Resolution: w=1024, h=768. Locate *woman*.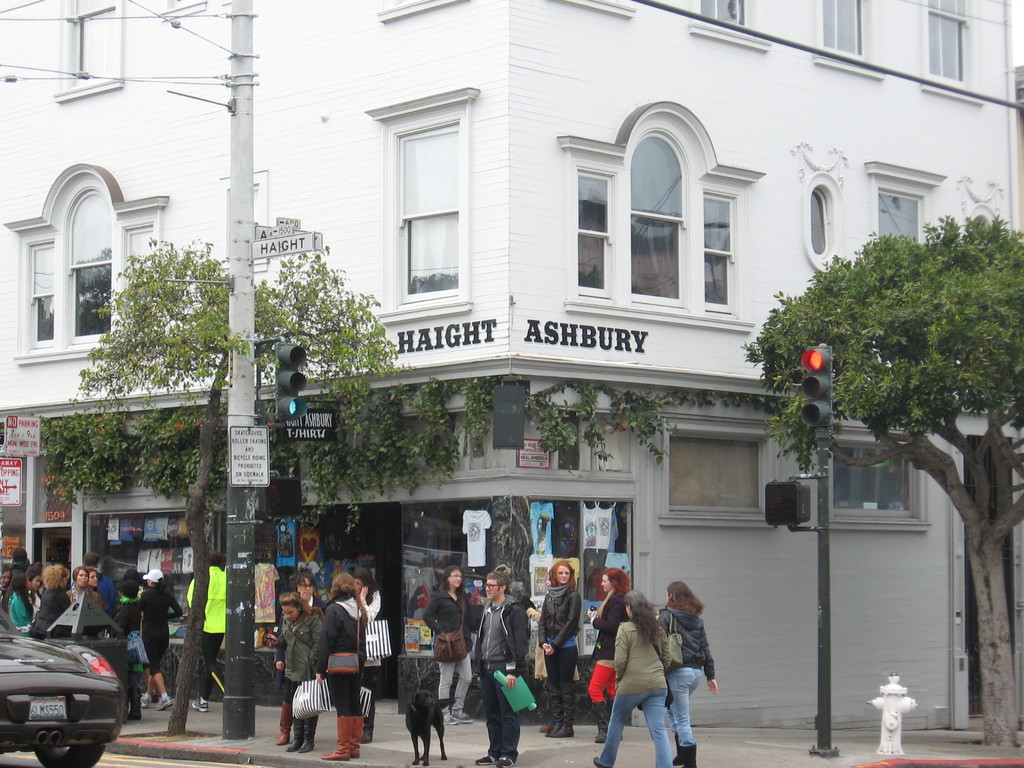
pyautogui.locateOnScreen(2, 570, 30, 628).
